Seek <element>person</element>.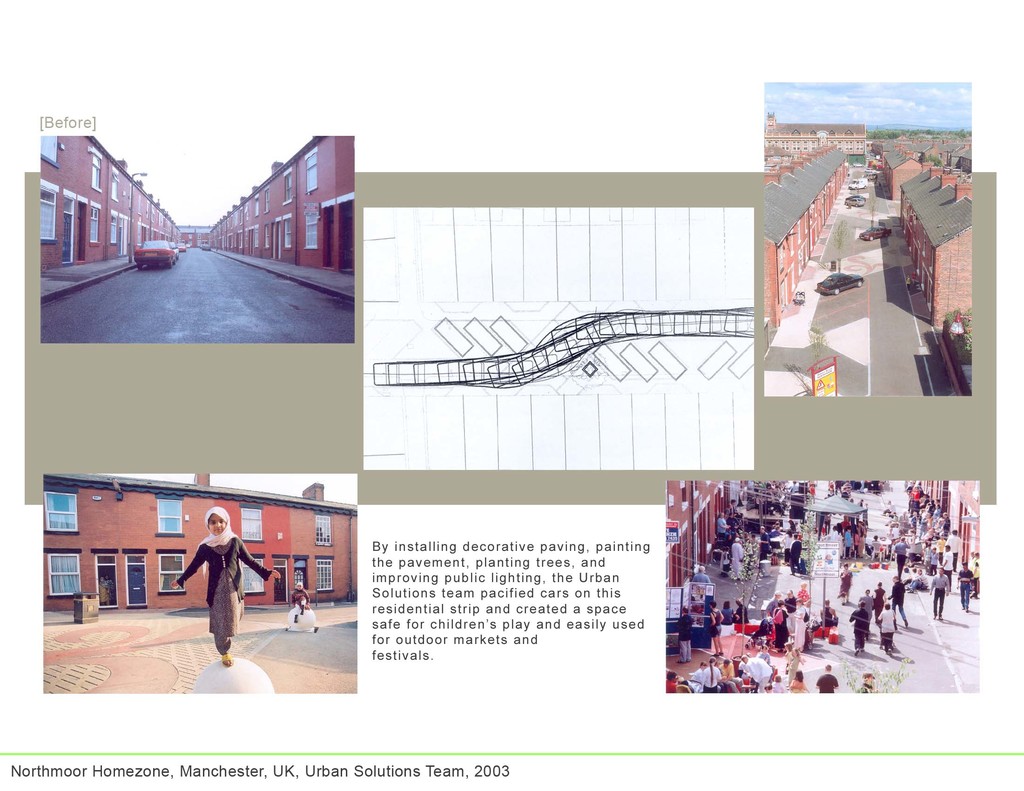
[168,504,278,665].
